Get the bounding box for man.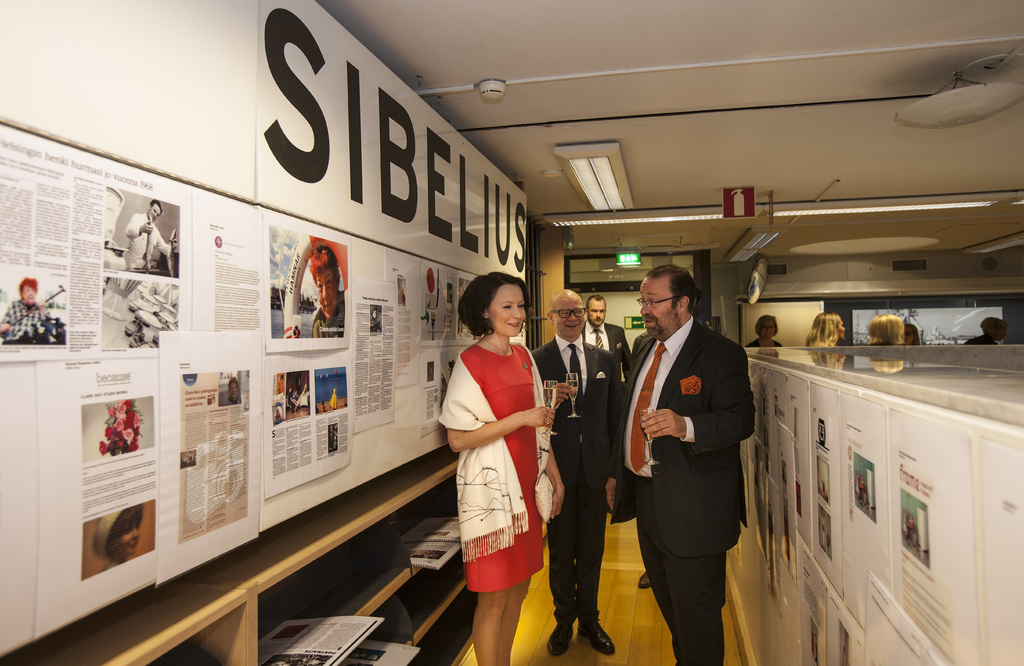
(532, 290, 636, 654).
